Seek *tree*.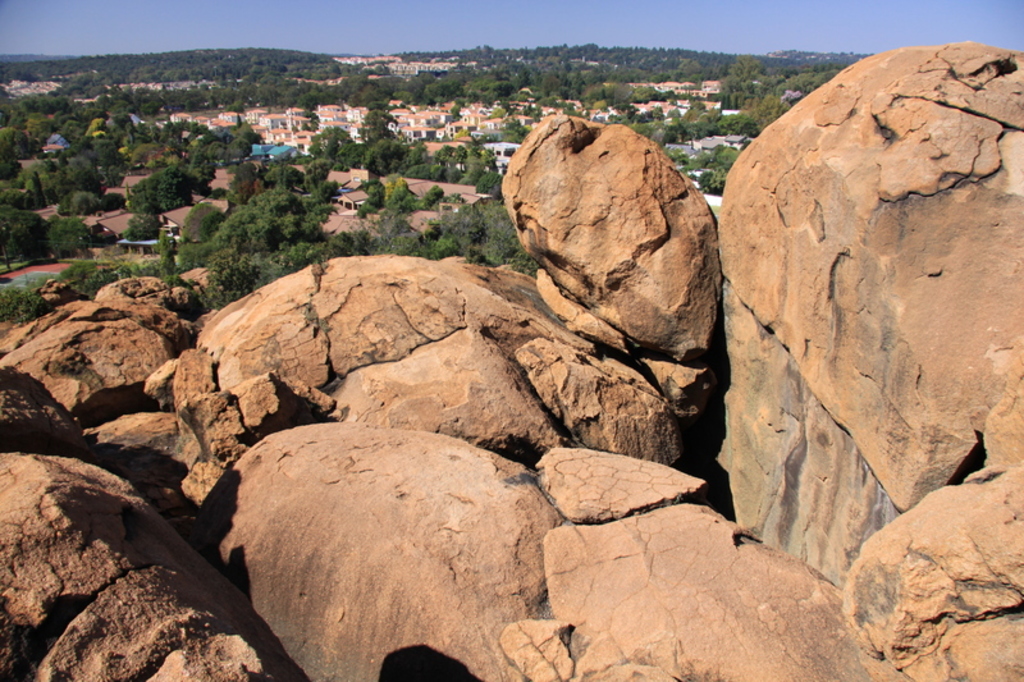
l=369, t=178, r=384, b=209.
